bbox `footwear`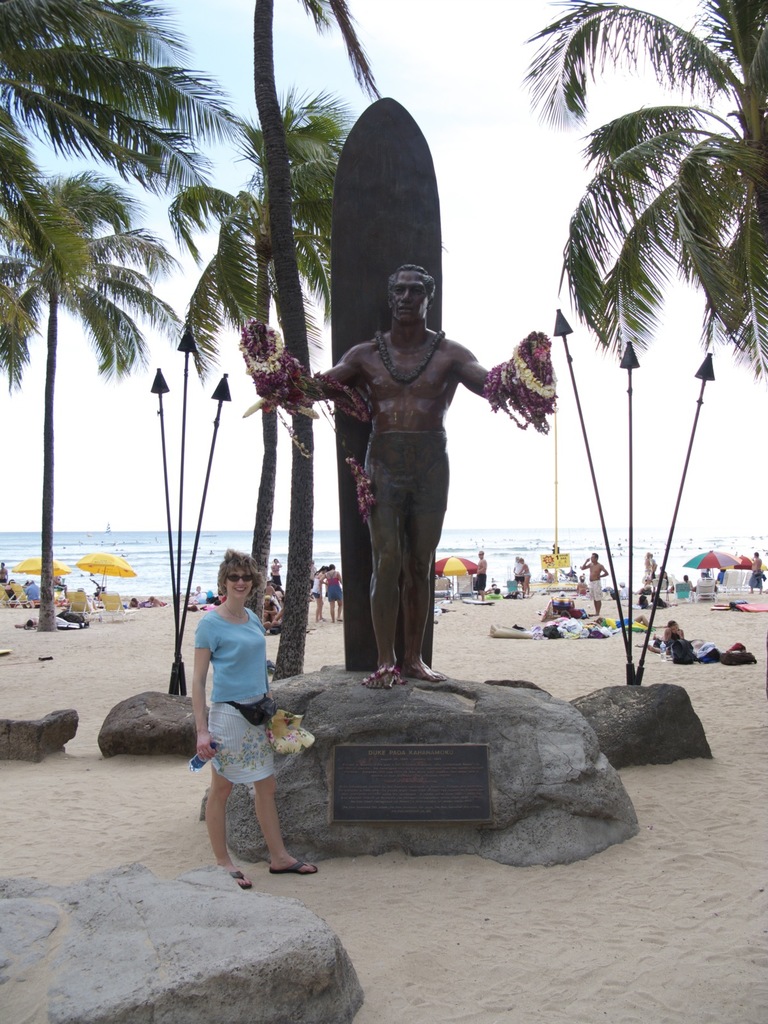
left=220, top=863, right=253, bottom=890
